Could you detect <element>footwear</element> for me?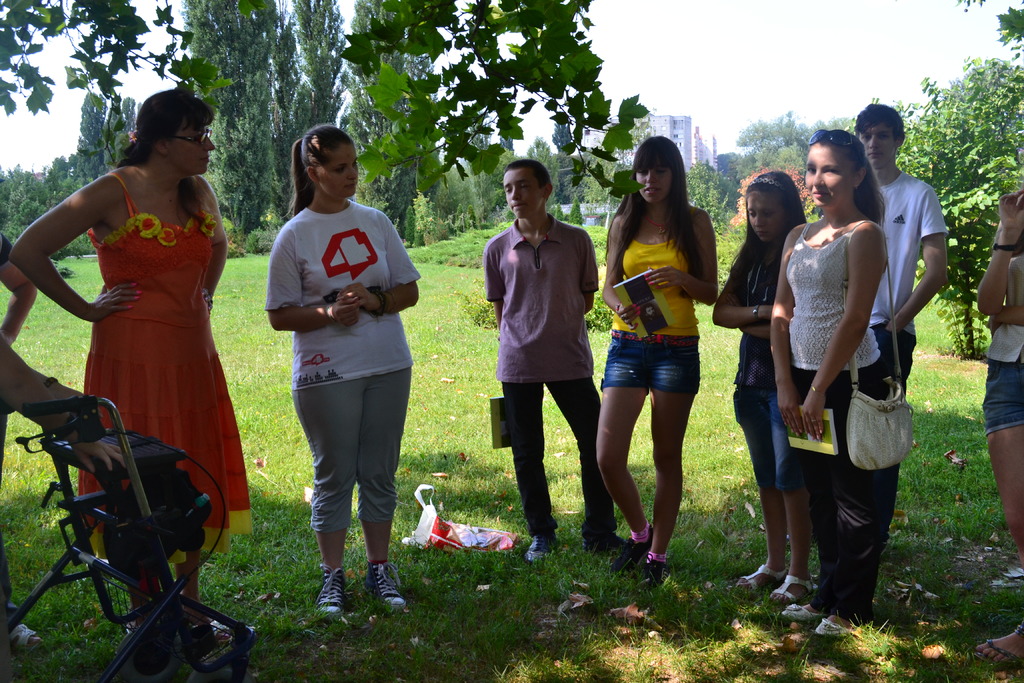
Detection result: detection(787, 593, 822, 618).
